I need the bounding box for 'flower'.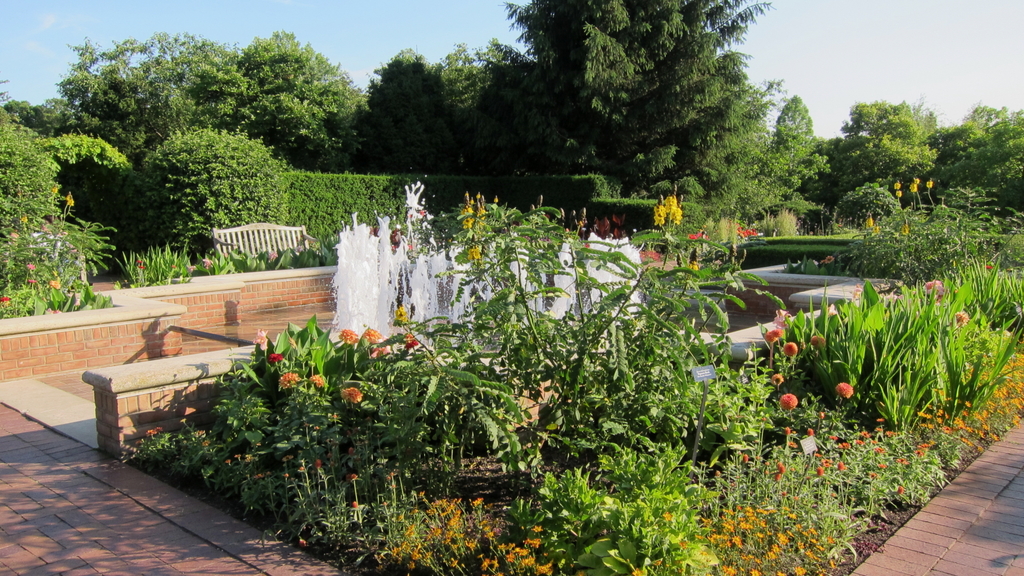
Here it is: (left=24, top=277, right=36, bottom=286).
